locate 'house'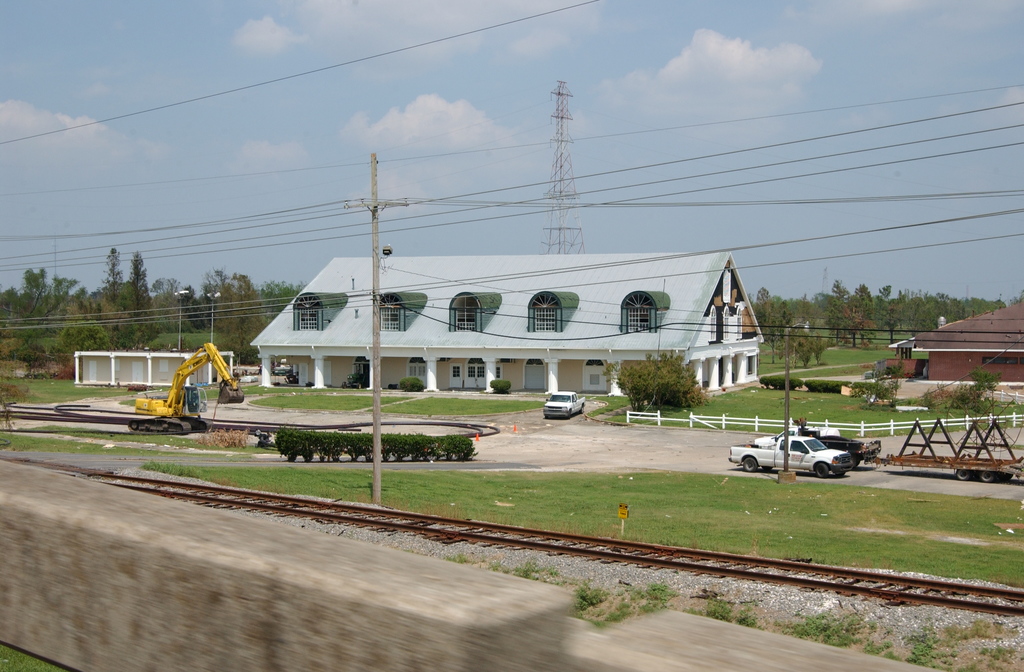
(877, 300, 1022, 395)
